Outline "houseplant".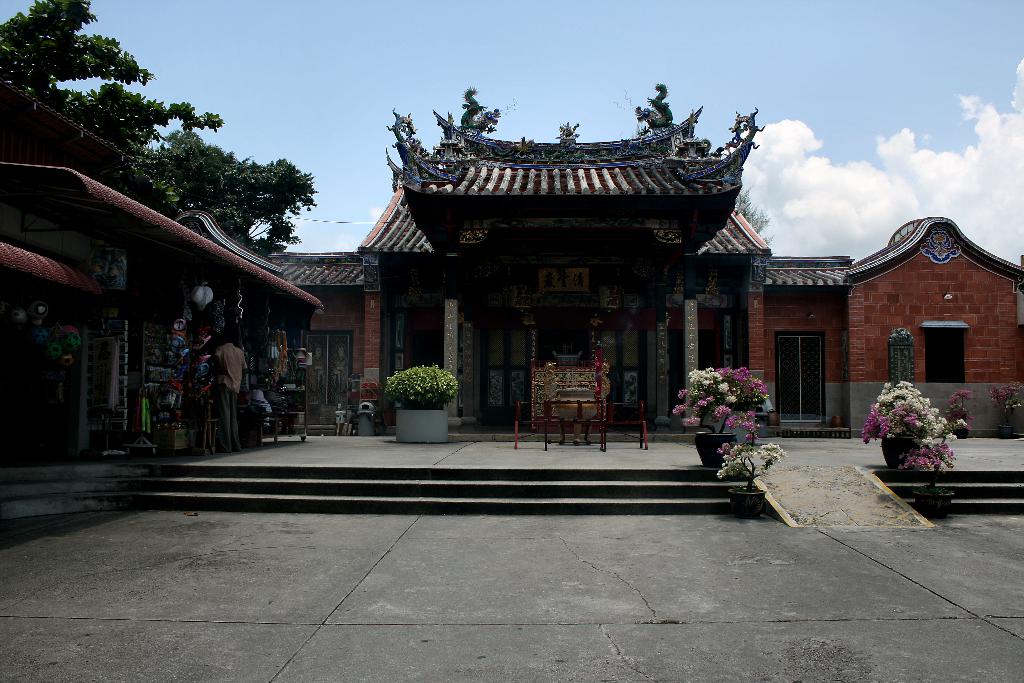
Outline: 716/431/788/511.
